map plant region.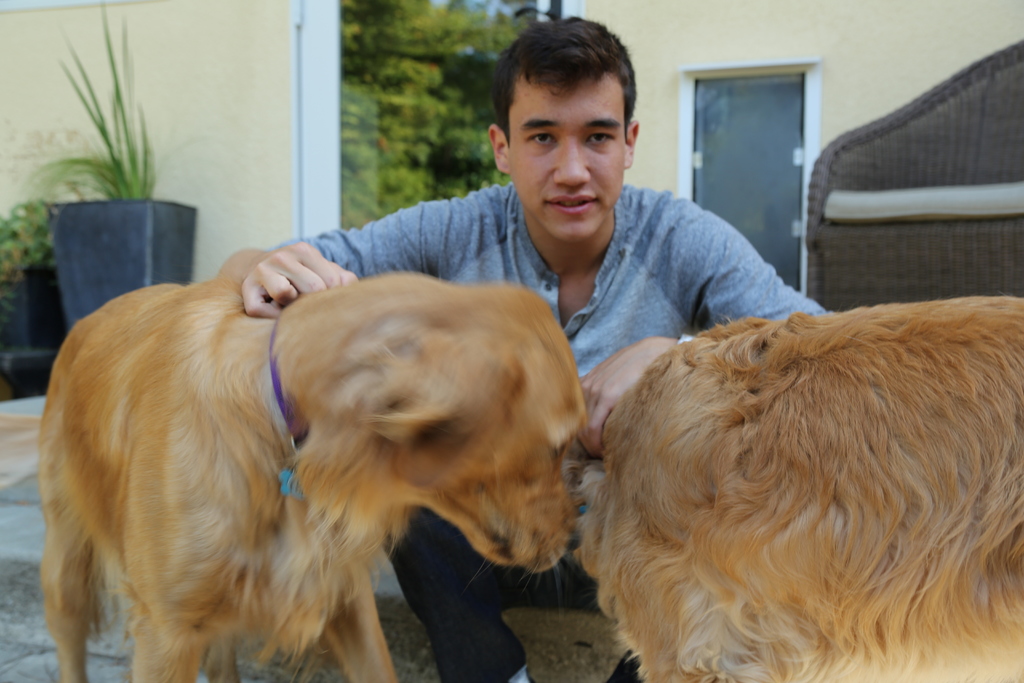
Mapped to bbox(13, 0, 175, 217).
